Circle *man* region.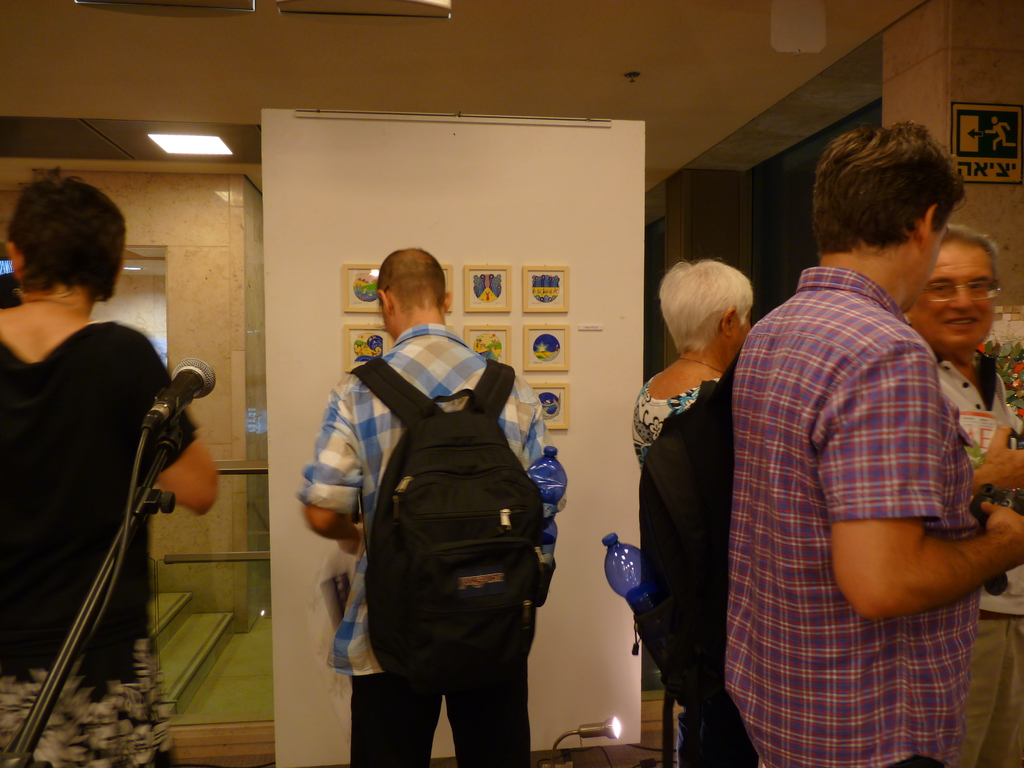
Region: crop(724, 120, 1023, 767).
